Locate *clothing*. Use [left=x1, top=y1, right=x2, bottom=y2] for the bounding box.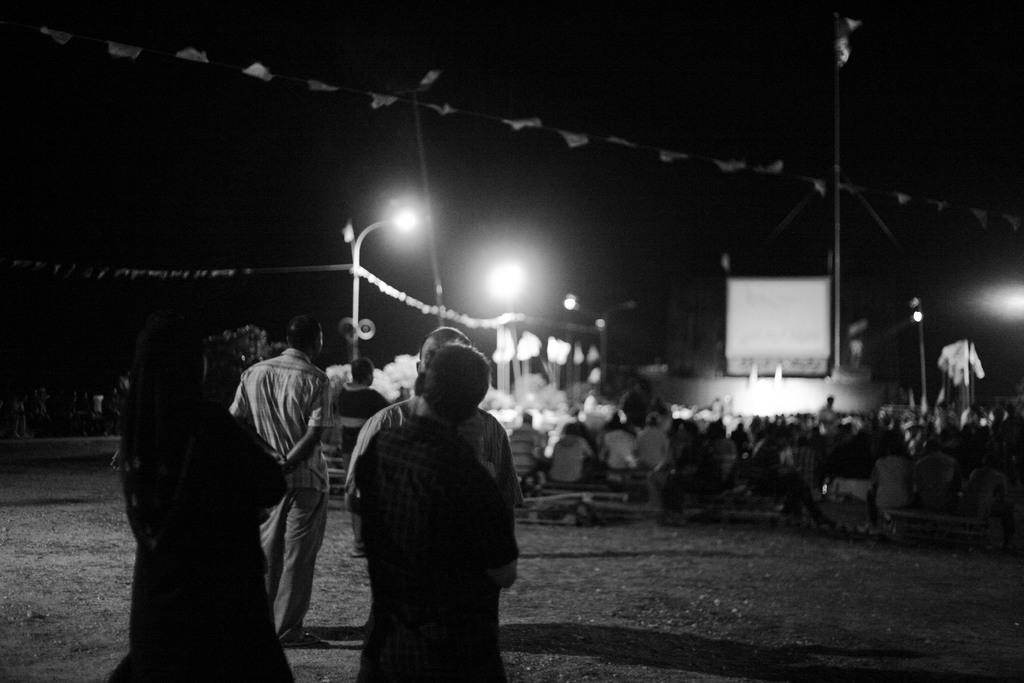
[left=336, top=381, right=388, bottom=551].
